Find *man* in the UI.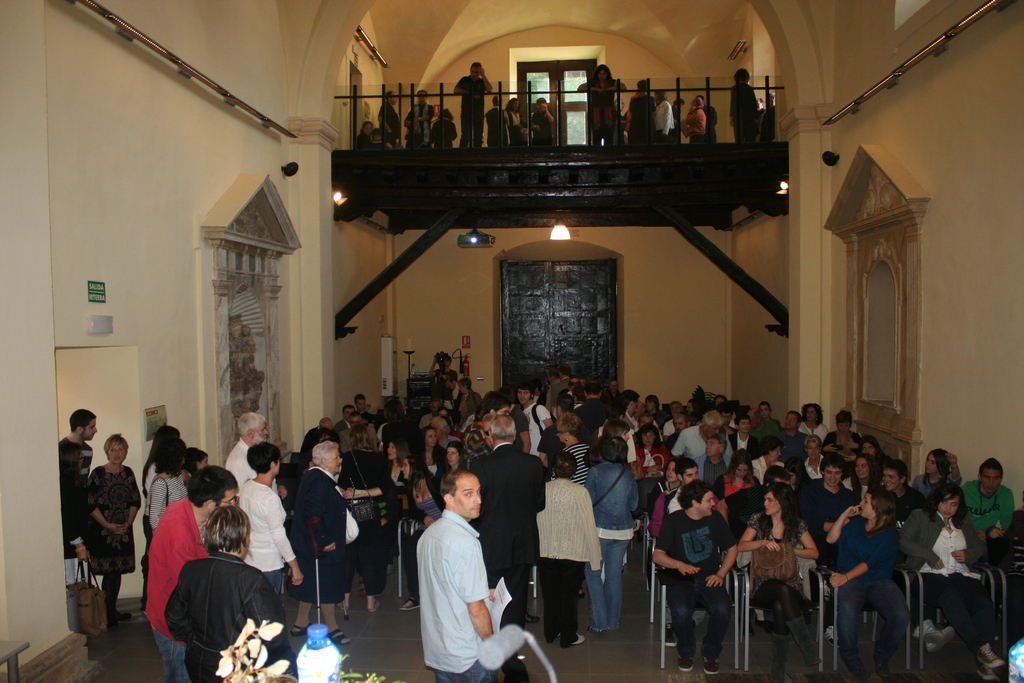
UI element at 58:407:97:483.
